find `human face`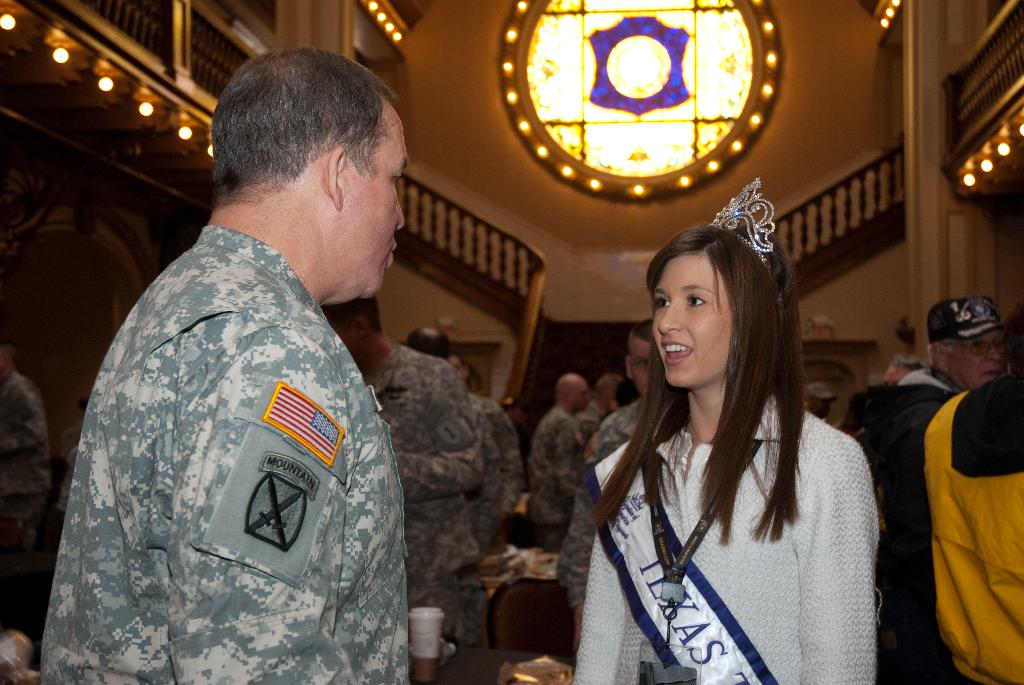
[x1=649, y1=255, x2=734, y2=388]
